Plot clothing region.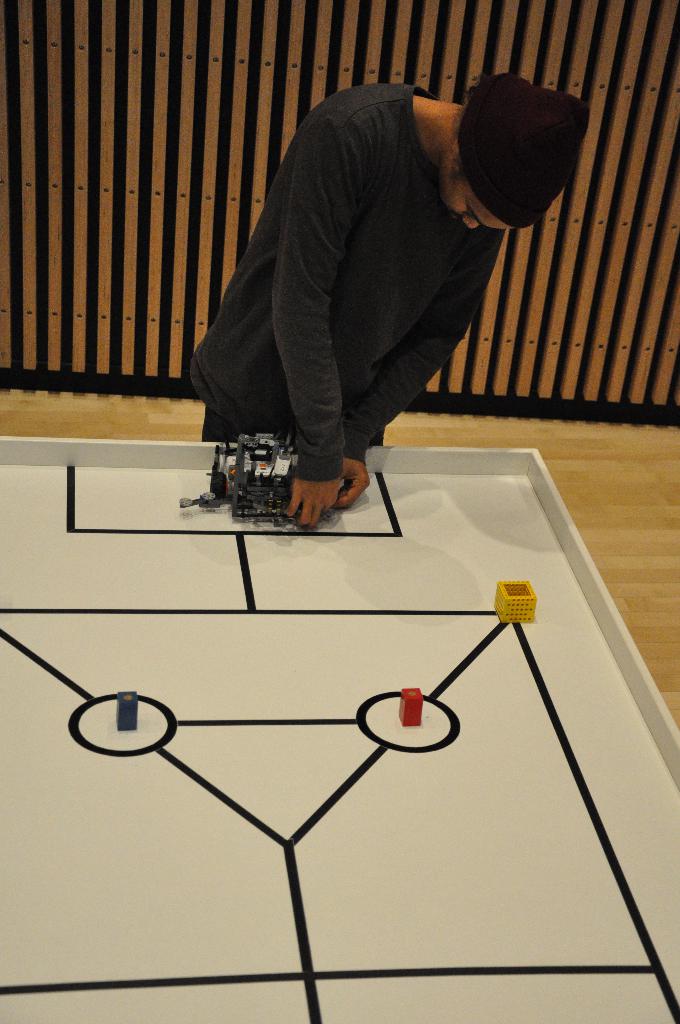
Plotted at {"left": 191, "top": 83, "right": 505, "bottom": 486}.
